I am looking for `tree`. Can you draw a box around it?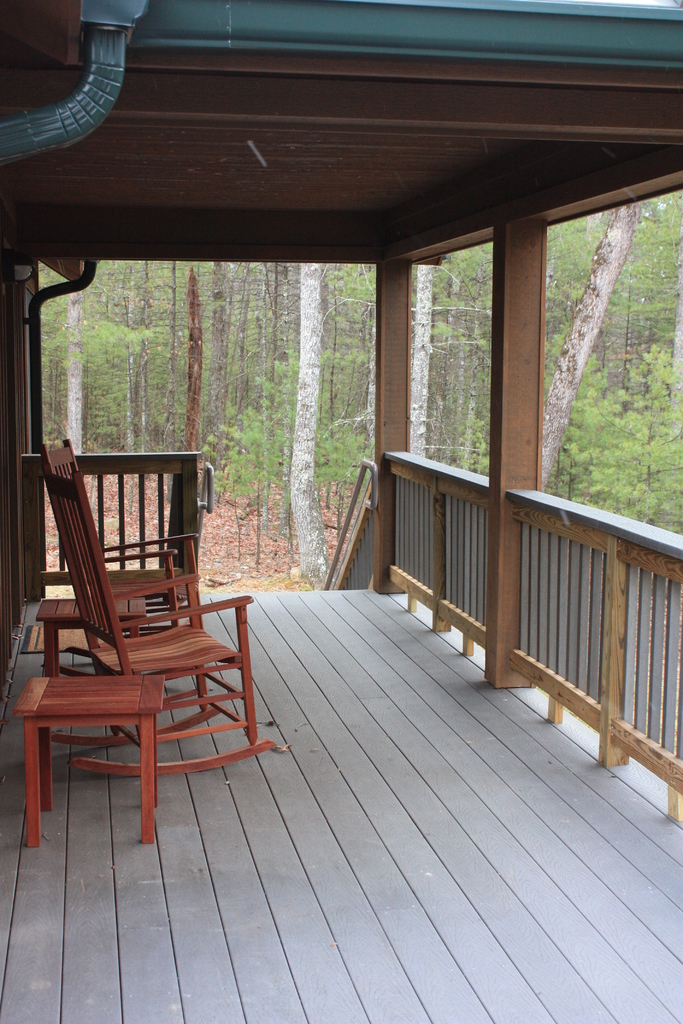
Sure, the bounding box is x1=555 y1=330 x2=682 y2=550.
